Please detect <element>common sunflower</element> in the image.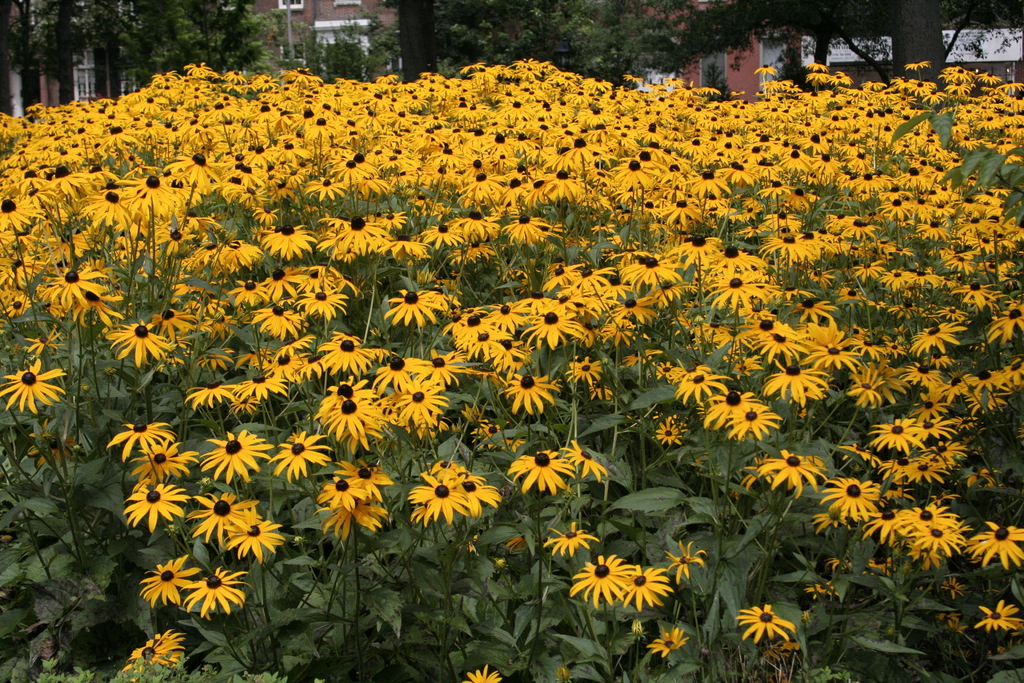
977, 595, 1006, 627.
